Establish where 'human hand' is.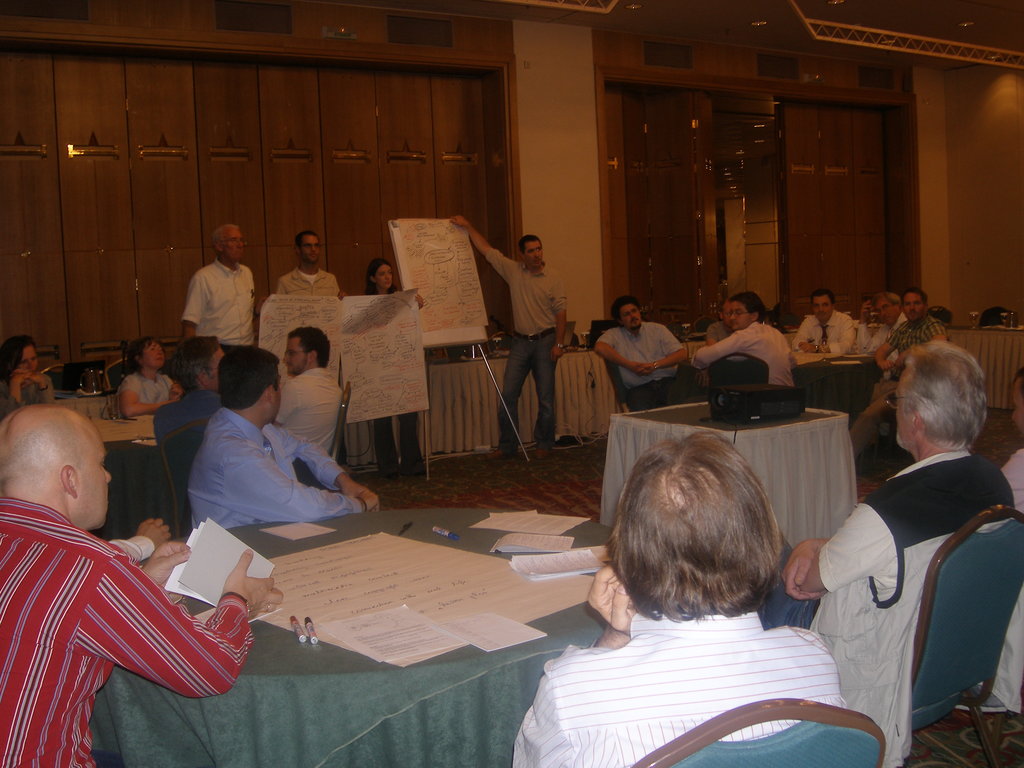
Established at region(221, 547, 285, 625).
